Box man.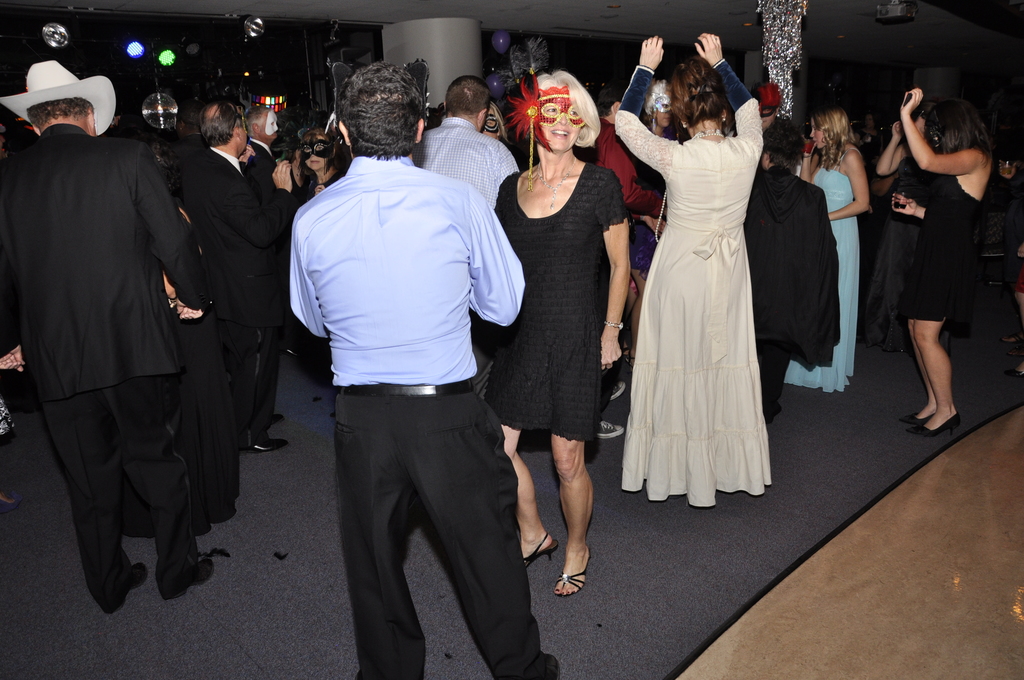
l=1, t=56, r=219, b=613.
